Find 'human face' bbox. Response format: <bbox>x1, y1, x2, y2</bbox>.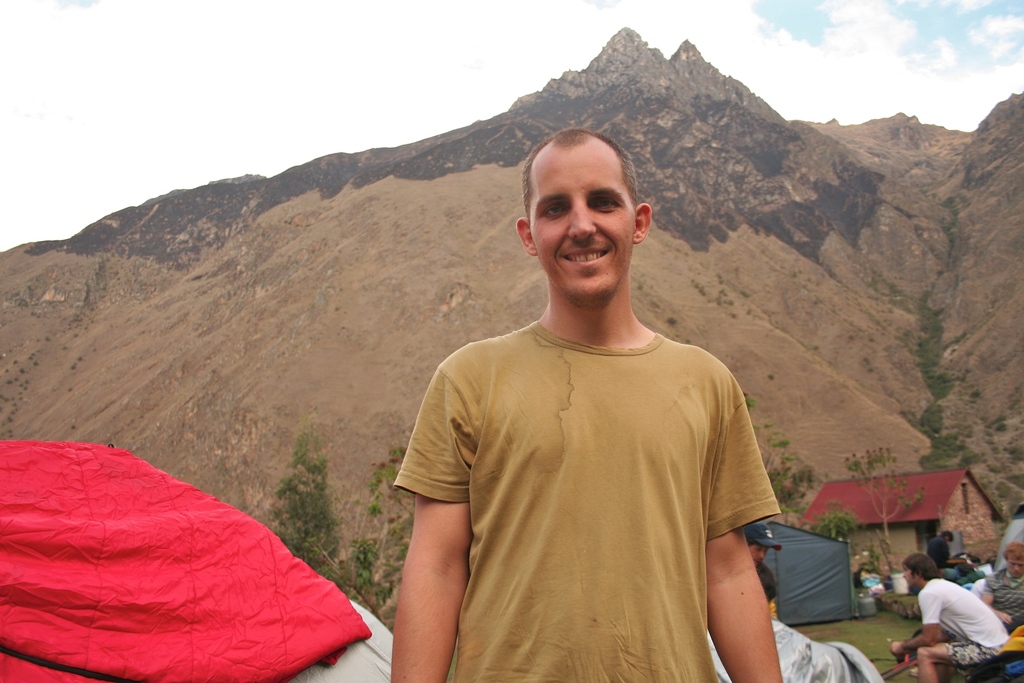
<bbox>530, 148, 635, 299</bbox>.
